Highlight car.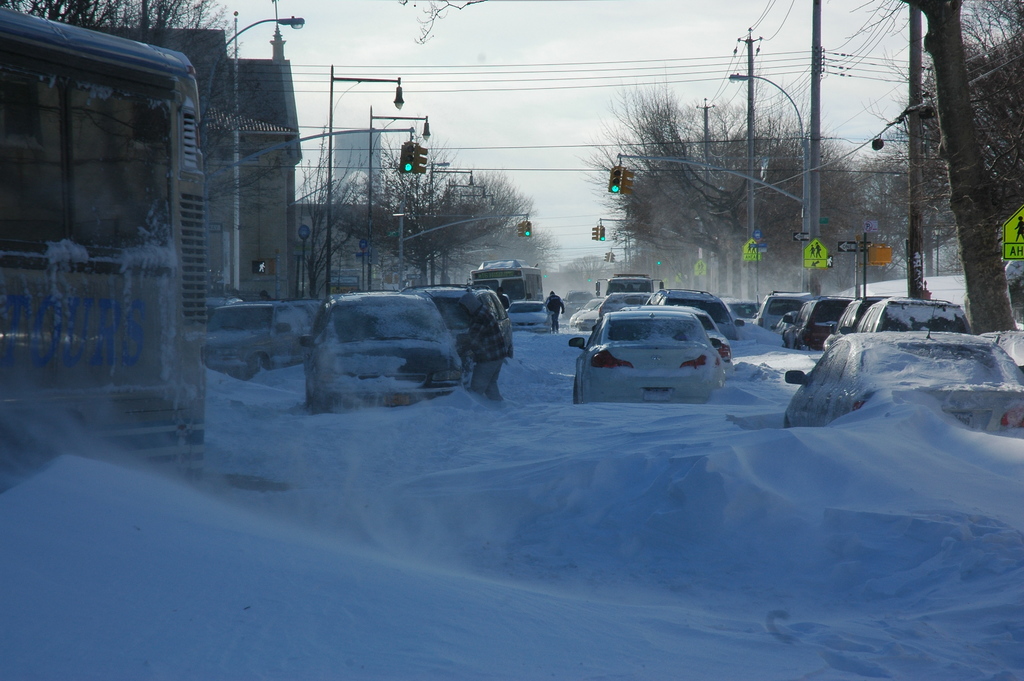
Highlighted region: <bbox>566, 311, 720, 406</bbox>.
